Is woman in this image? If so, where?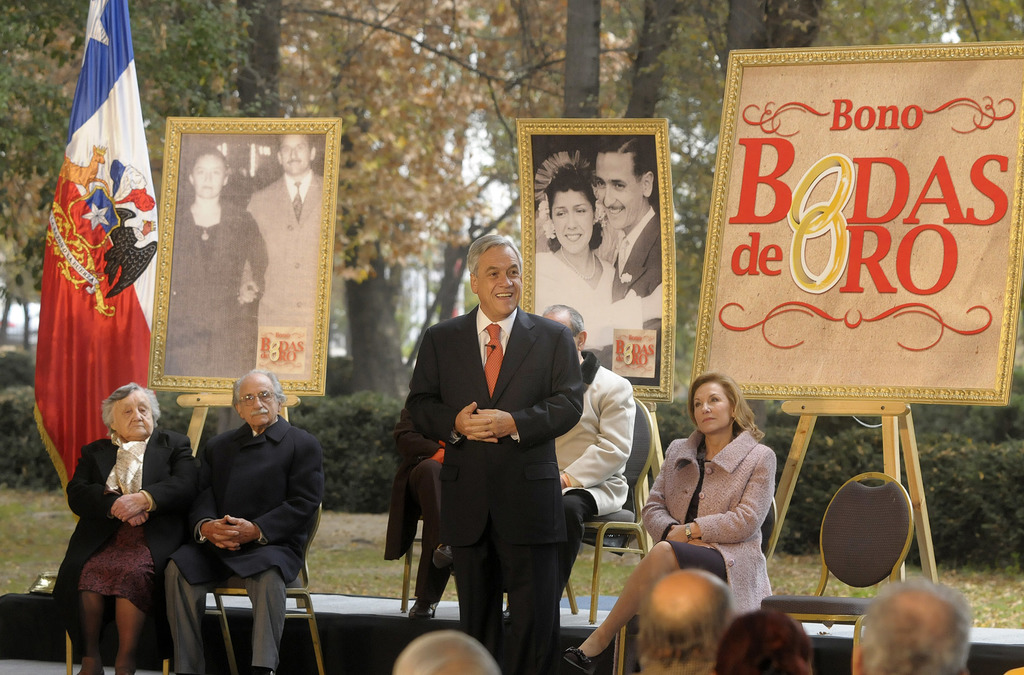
Yes, at (561, 369, 781, 674).
